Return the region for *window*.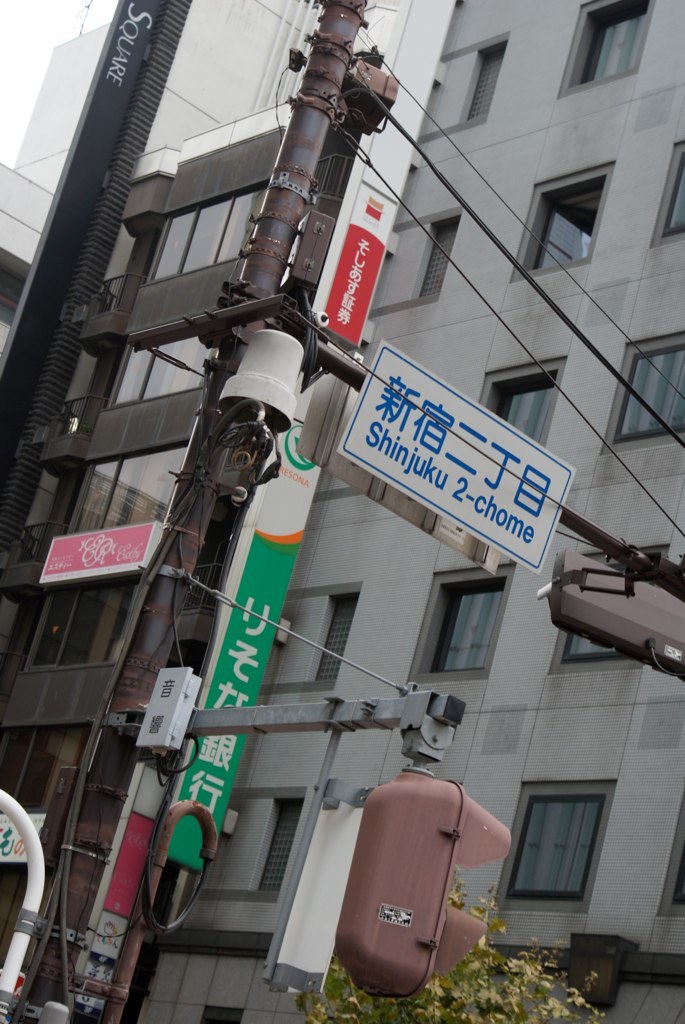
<region>559, 0, 640, 99</region>.
